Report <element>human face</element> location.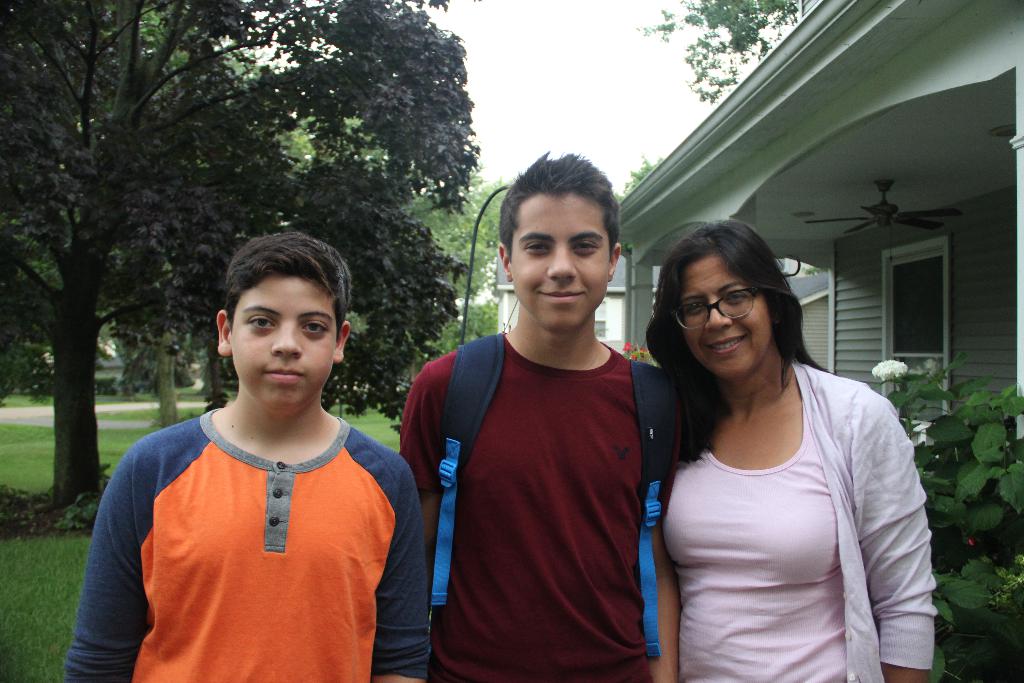
Report: 510/193/615/333.
